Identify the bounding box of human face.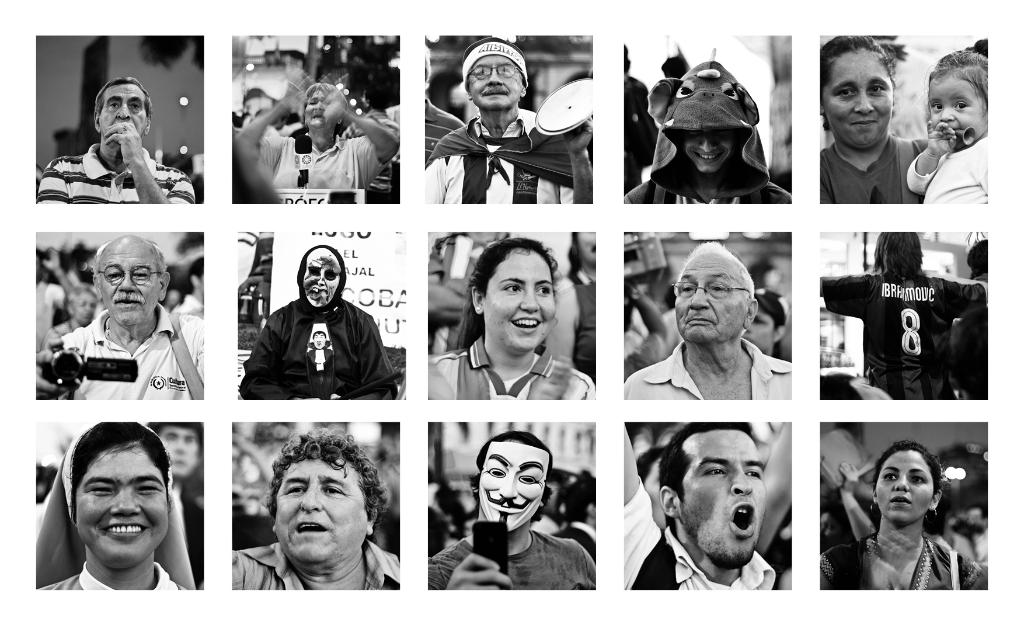
76 449 168 564.
